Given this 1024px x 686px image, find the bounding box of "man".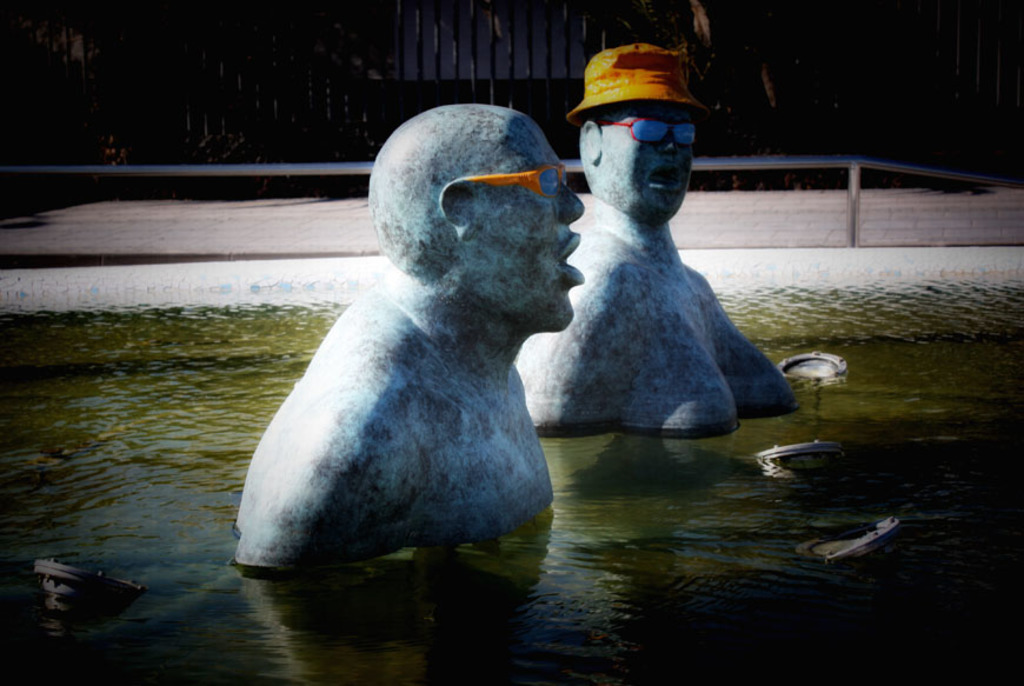
bbox=[233, 101, 585, 580].
